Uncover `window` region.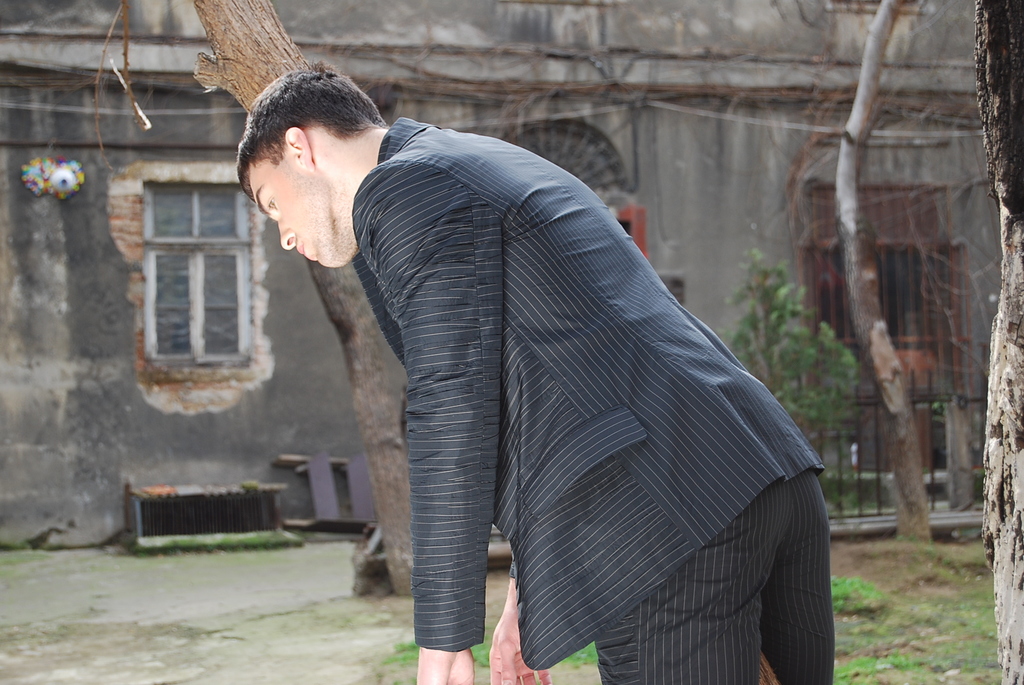
Uncovered: <bbox>794, 173, 980, 391</bbox>.
